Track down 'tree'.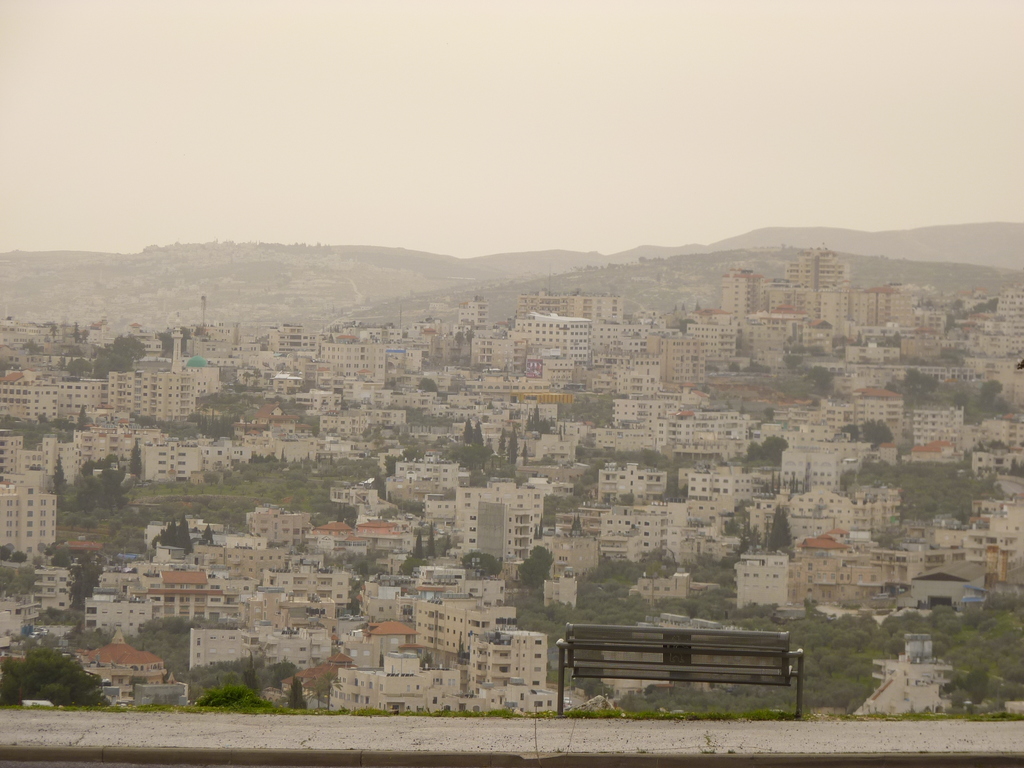
Tracked to bbox=(372, 426, 382, 451).
